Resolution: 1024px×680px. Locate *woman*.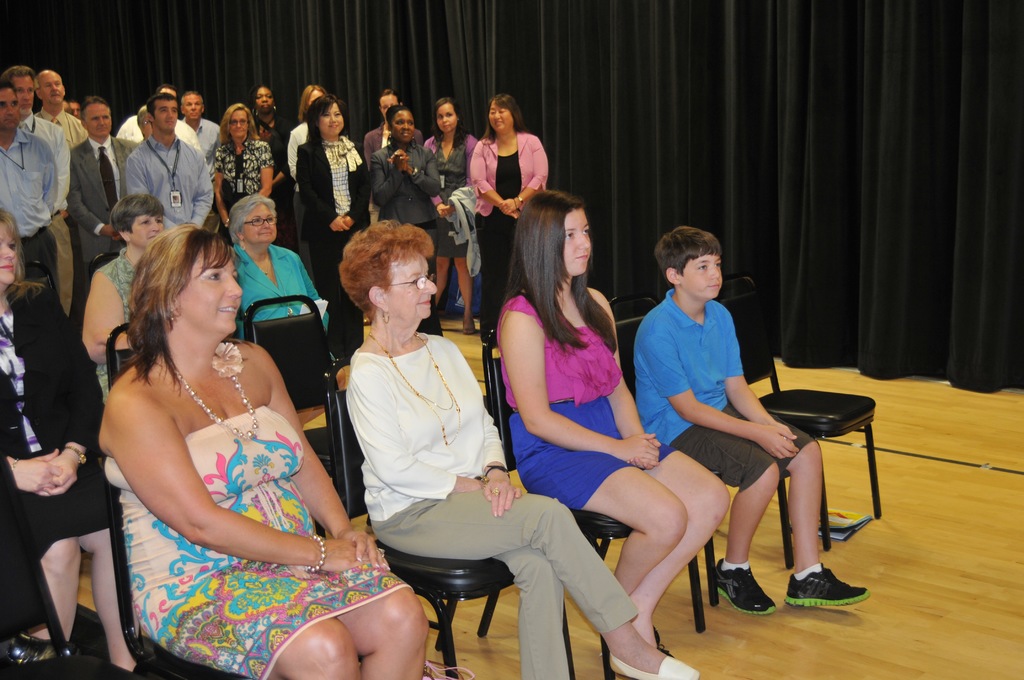
<region>372, 106, 445, 329</region>.
